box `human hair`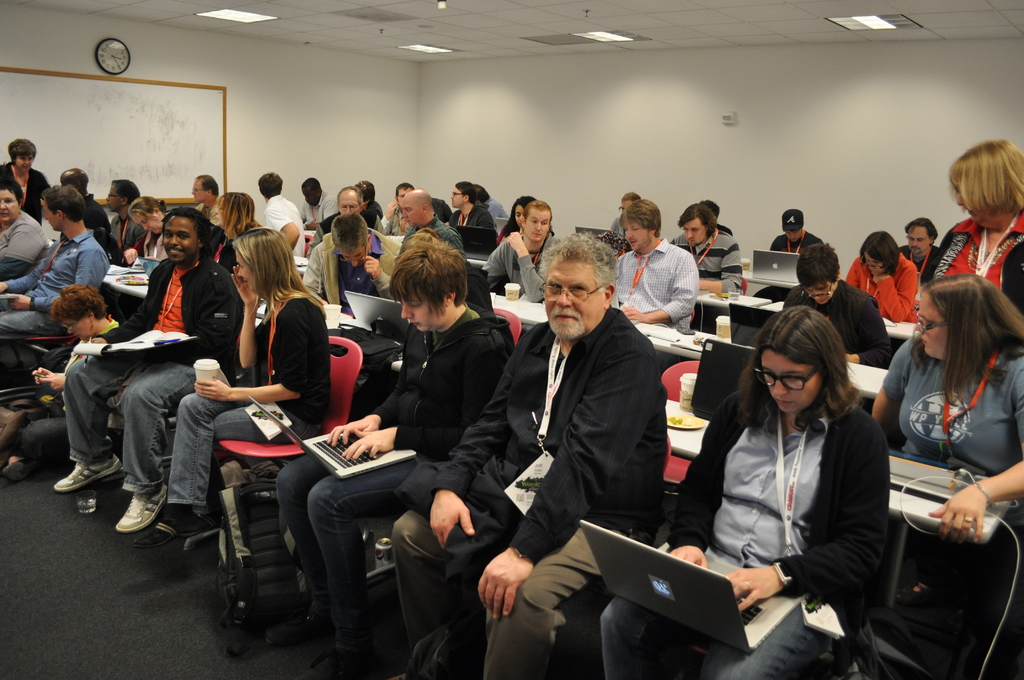
l=232, t=227, r=326, b=314
